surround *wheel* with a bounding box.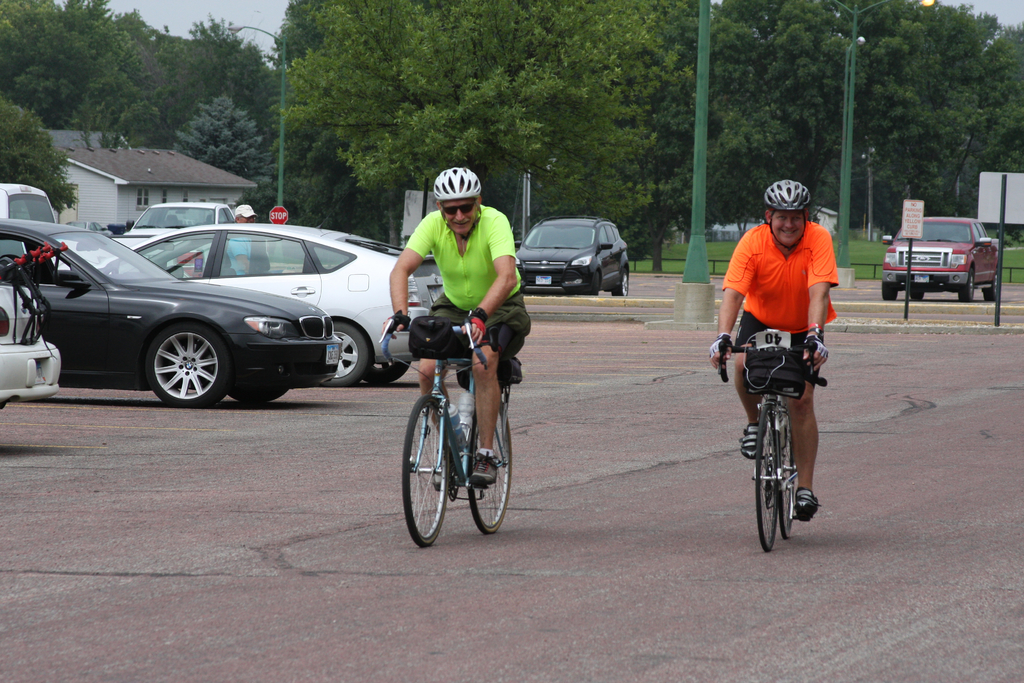
(779, 403, 791, 549).
